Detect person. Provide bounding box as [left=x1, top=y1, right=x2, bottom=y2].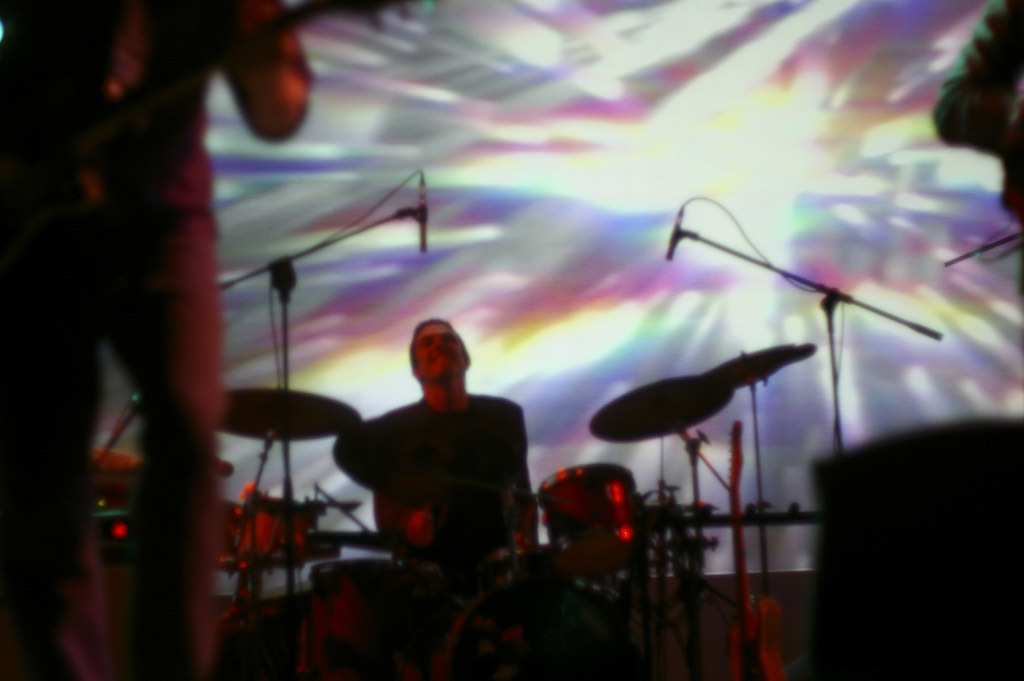
[left=337, top=321, right=542, bottom=562].
